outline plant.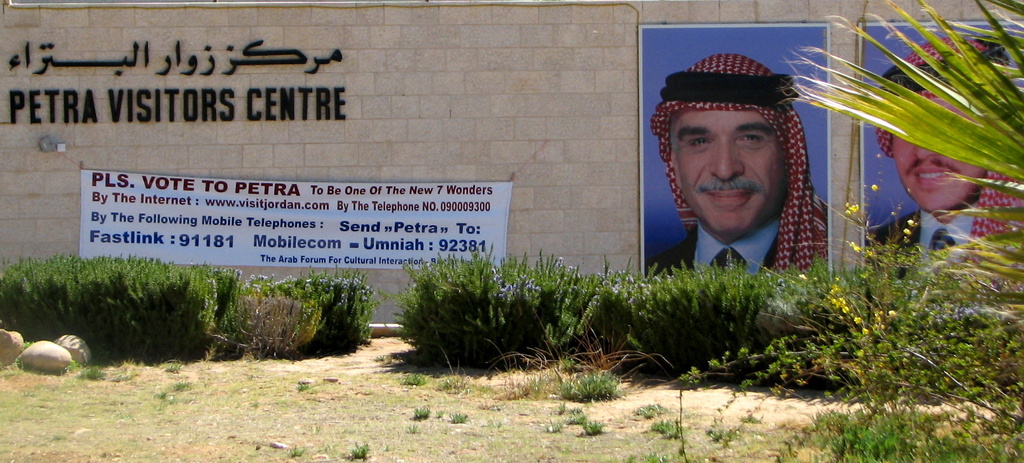
Outline: region(204, 278, 307, 344).
